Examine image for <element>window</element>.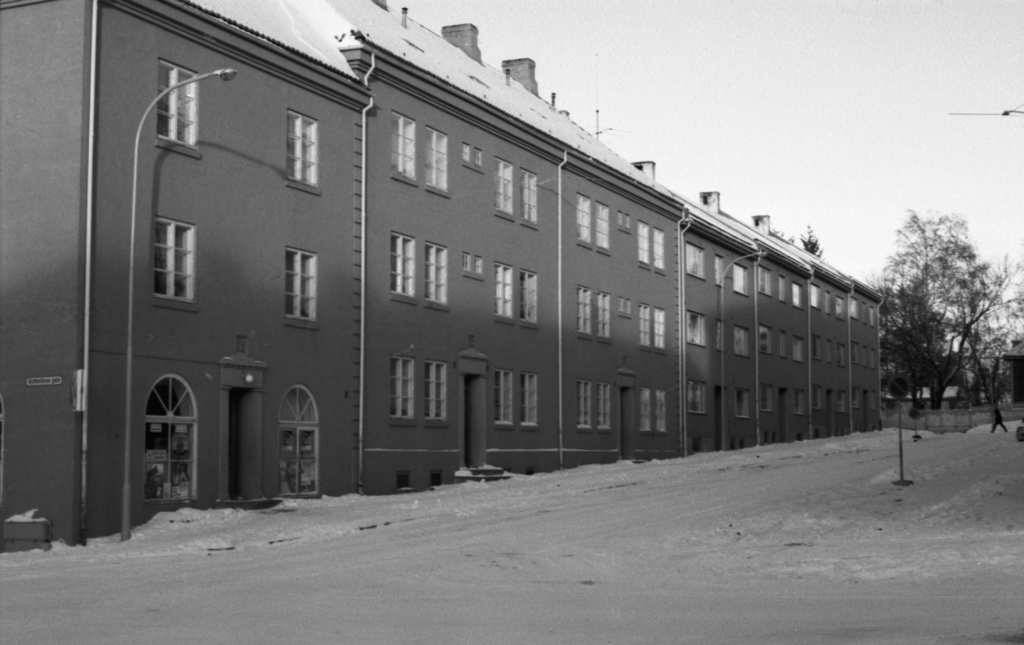
Examination result: detection(143, 374, 193, 502).
